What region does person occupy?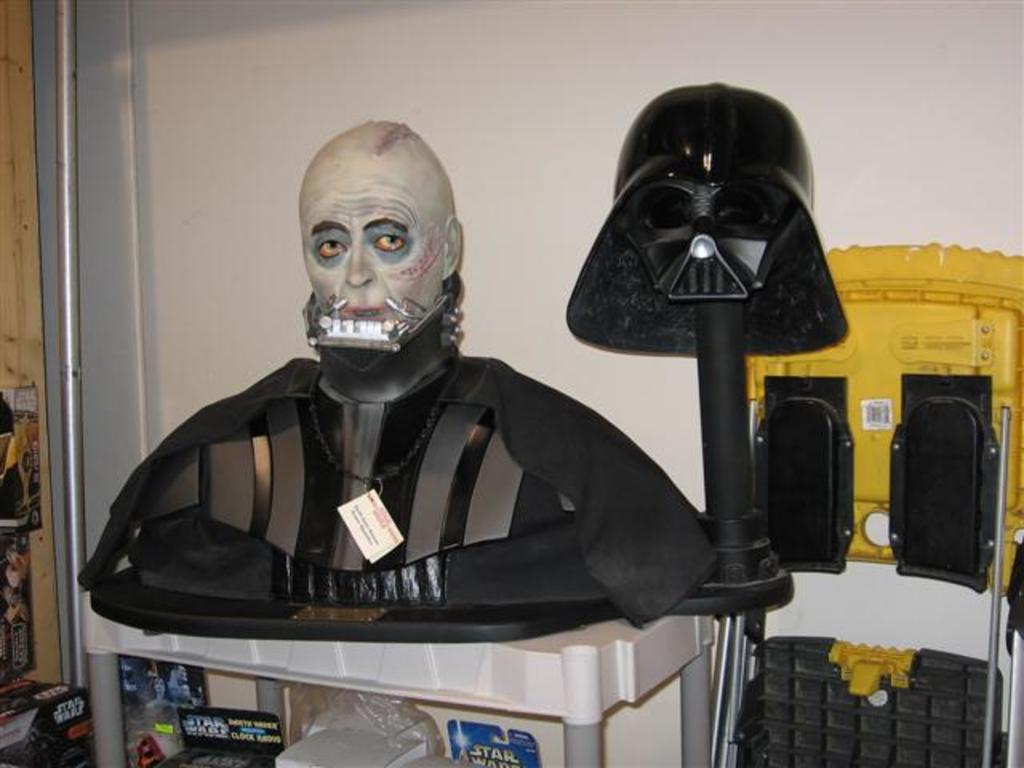
bbox(136, 118, 723, 691).
